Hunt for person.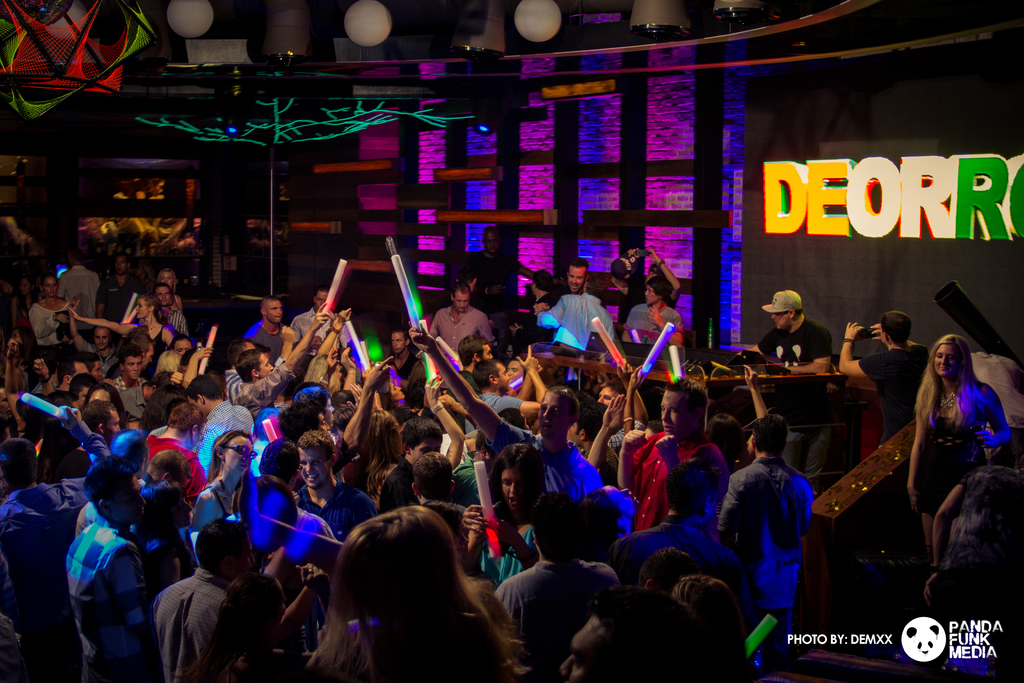
Hunted down at bbox(616, 373, 727, 540).
